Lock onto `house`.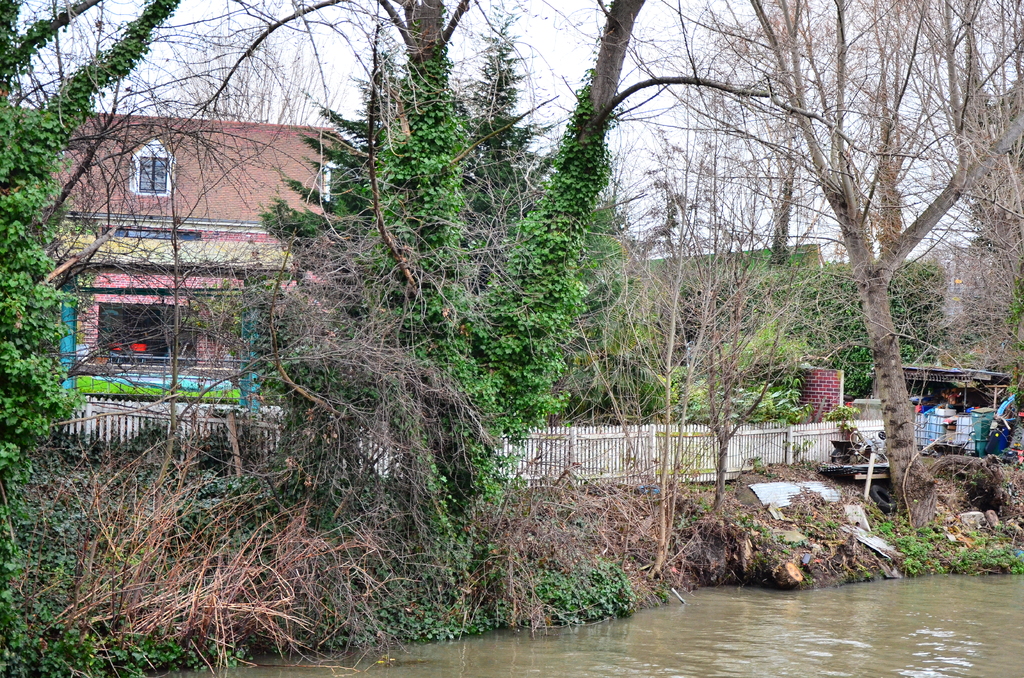
Locked: select_region(45, 109, 343, 408).
